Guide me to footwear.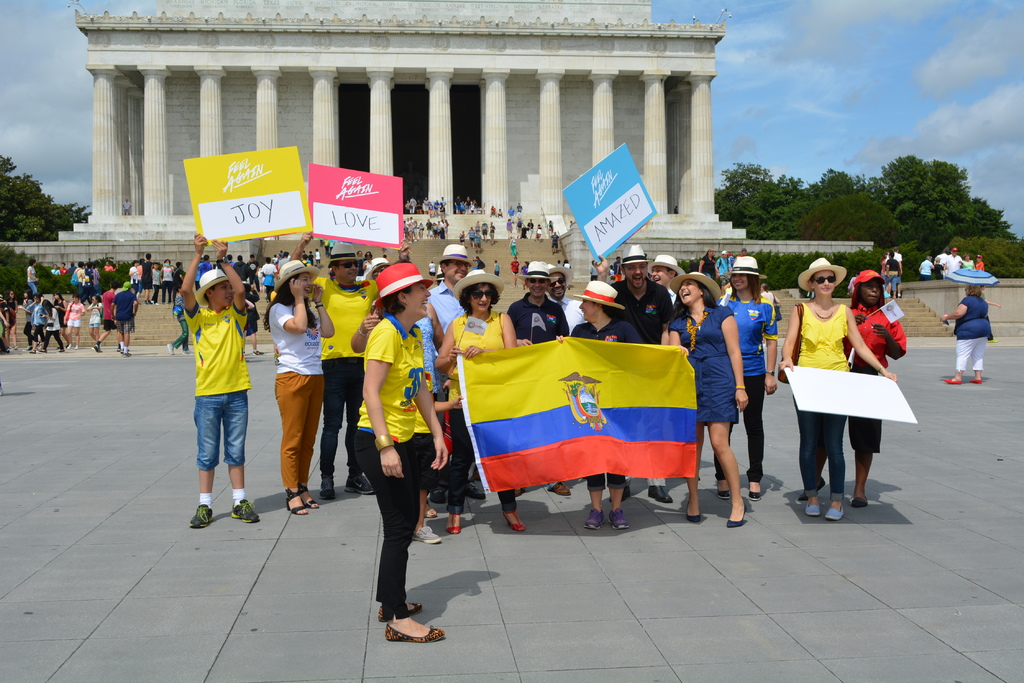
Guidance: rect(318, 481, 337, 502).
